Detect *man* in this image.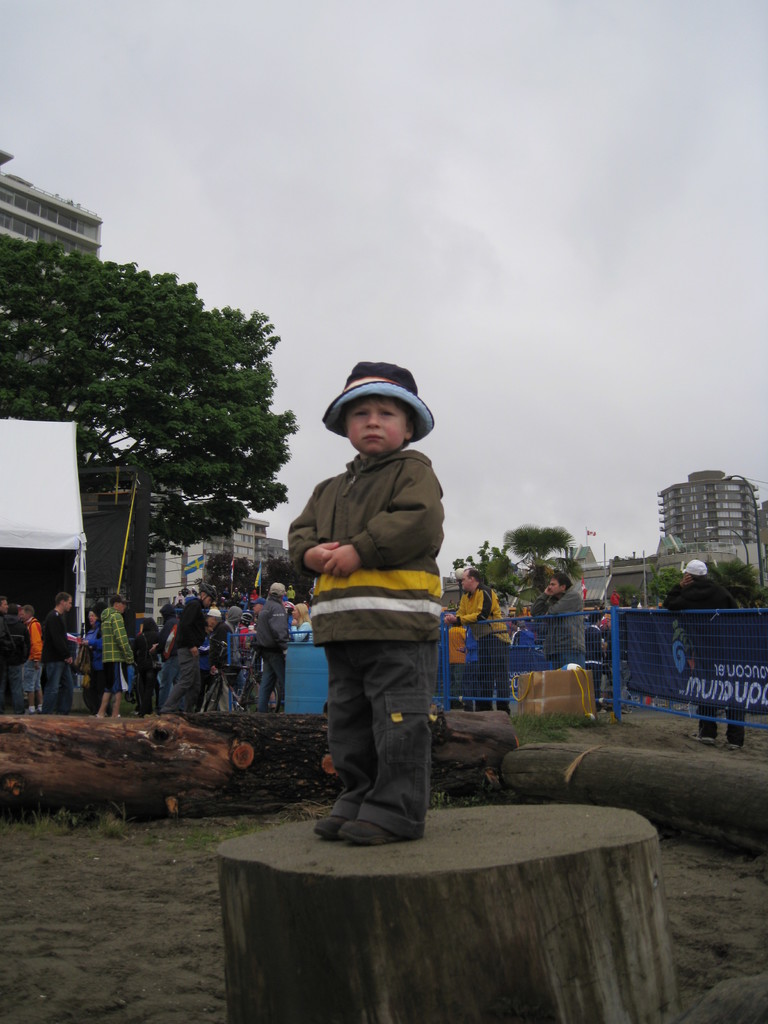
Detection: left=530, top=573, right=585, bottom=669.
